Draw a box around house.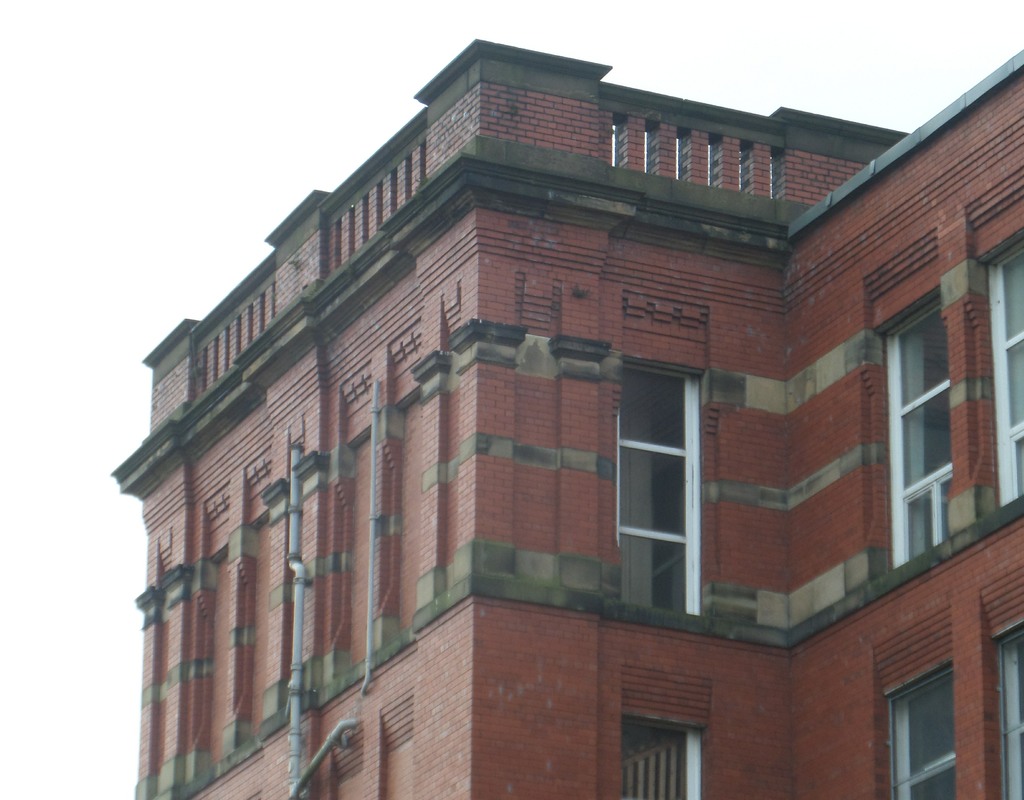
(x1=113, y1=0, x2=1018, y2=799).
